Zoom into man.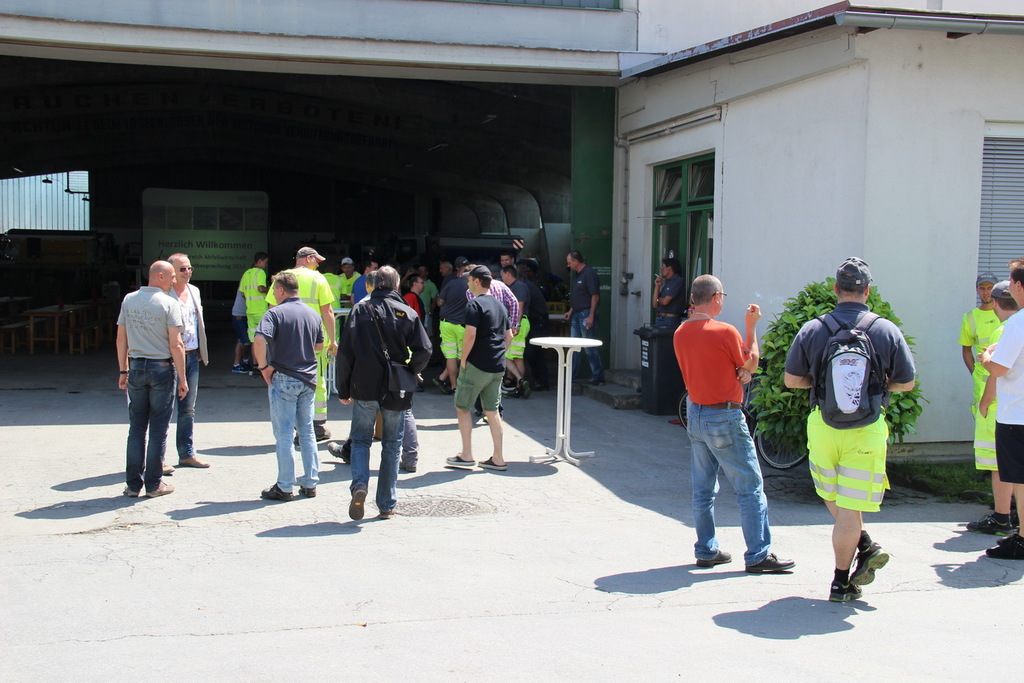
Zoom target: {"x1": 441, "y1": 259, "x2": 516, "y2": 476}.
